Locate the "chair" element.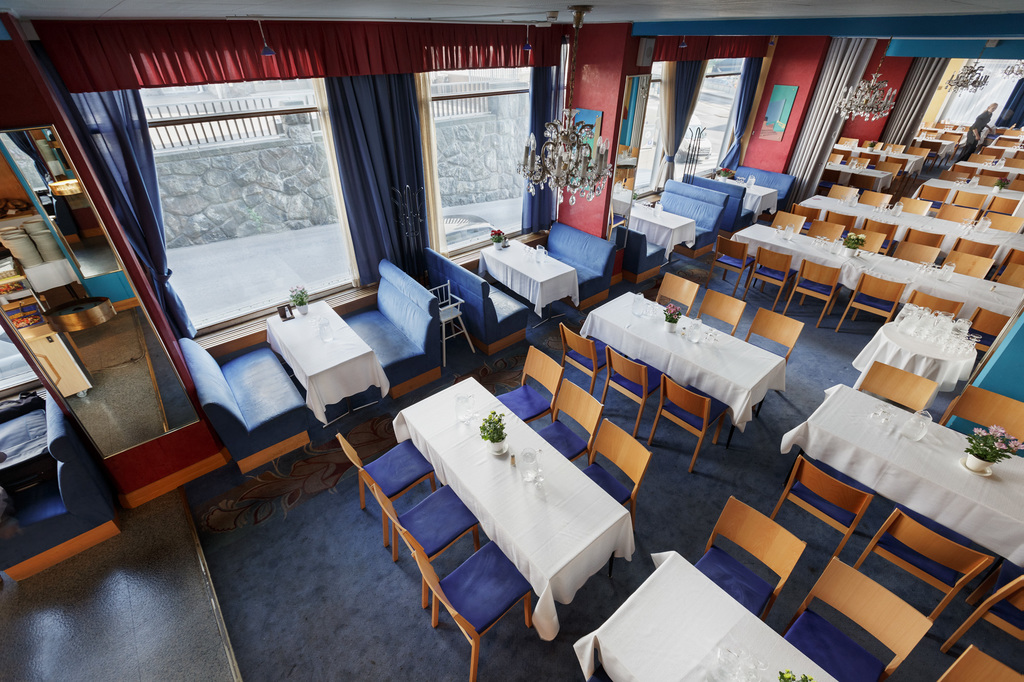
Element bbox: [742, 305, 808, 389].
